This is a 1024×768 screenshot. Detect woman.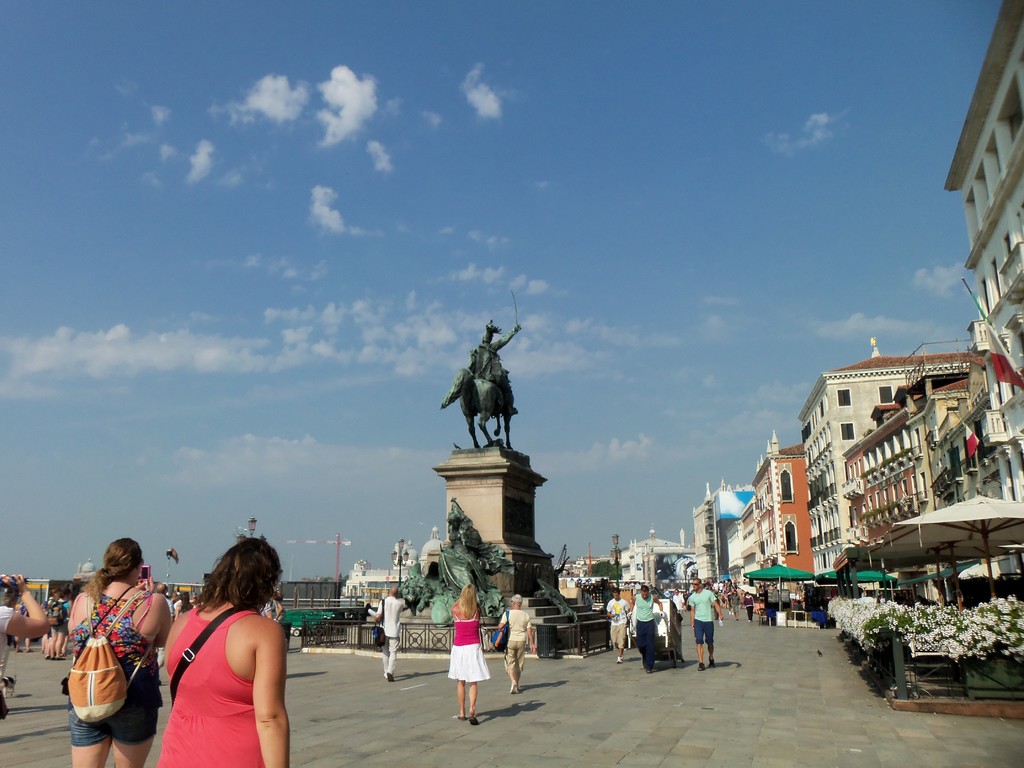
bbox=(65, 538, 169, 767).
